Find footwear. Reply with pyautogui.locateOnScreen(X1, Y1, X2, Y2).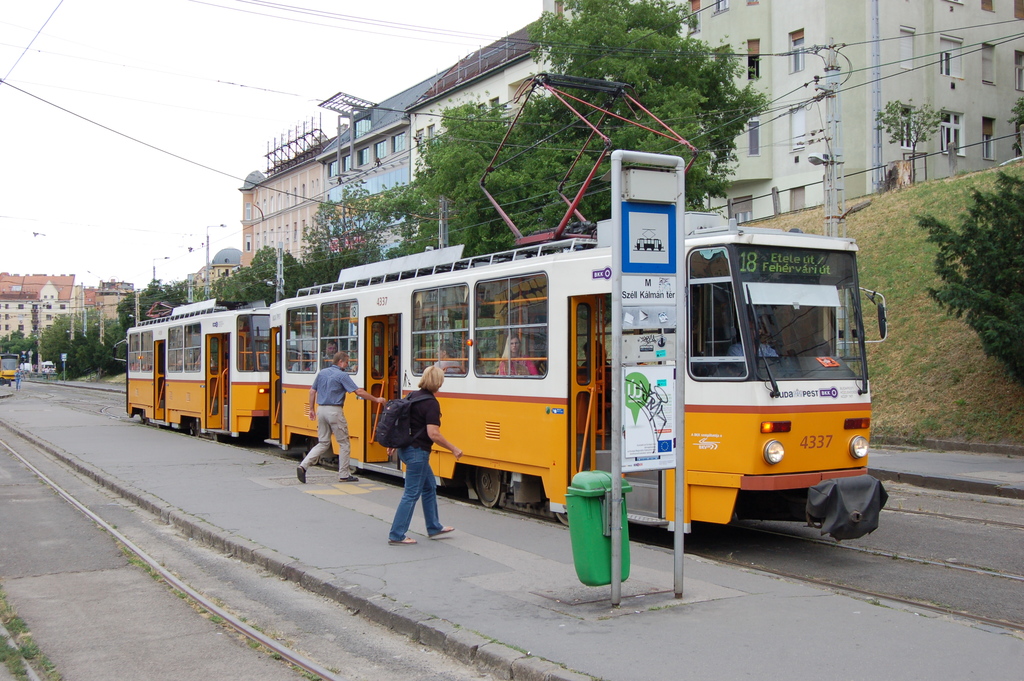
pyautogui.locateOnScreen(339, 475, 356, 485).
